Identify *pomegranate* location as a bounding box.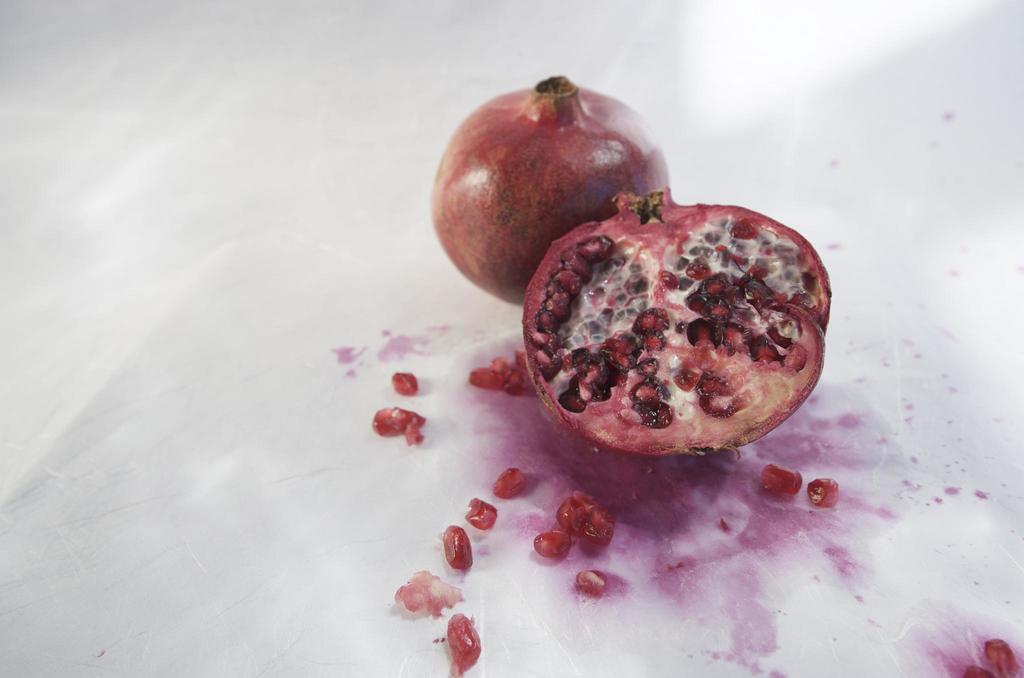
(x1=371, y1=407, x2=424, y2=439).
